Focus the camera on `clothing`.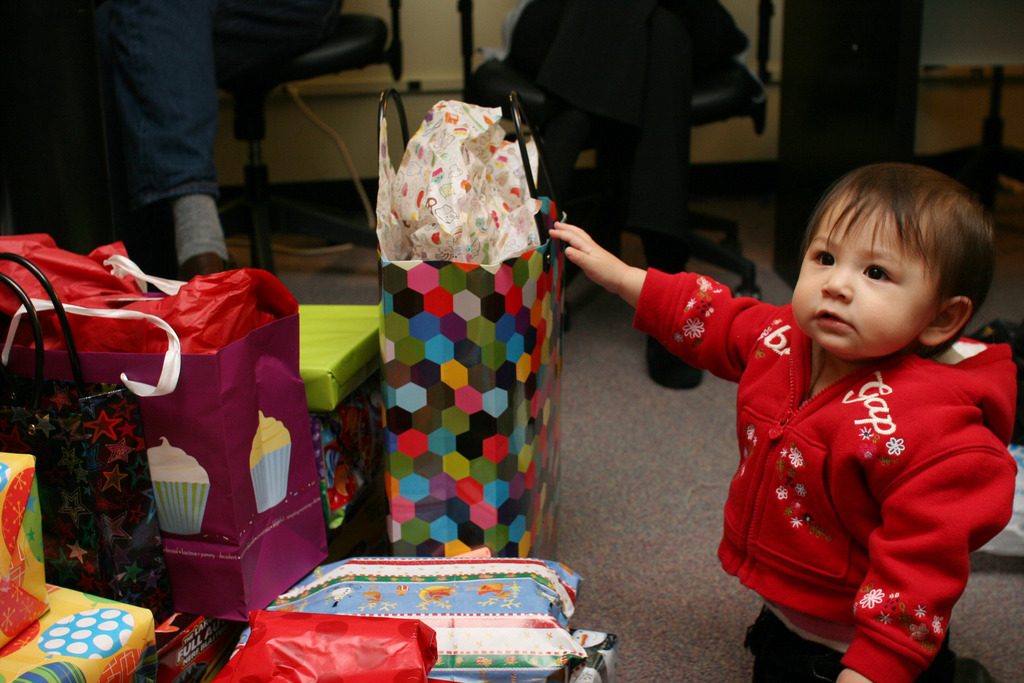
Focus region: detection(10, 0, 339, 211).
